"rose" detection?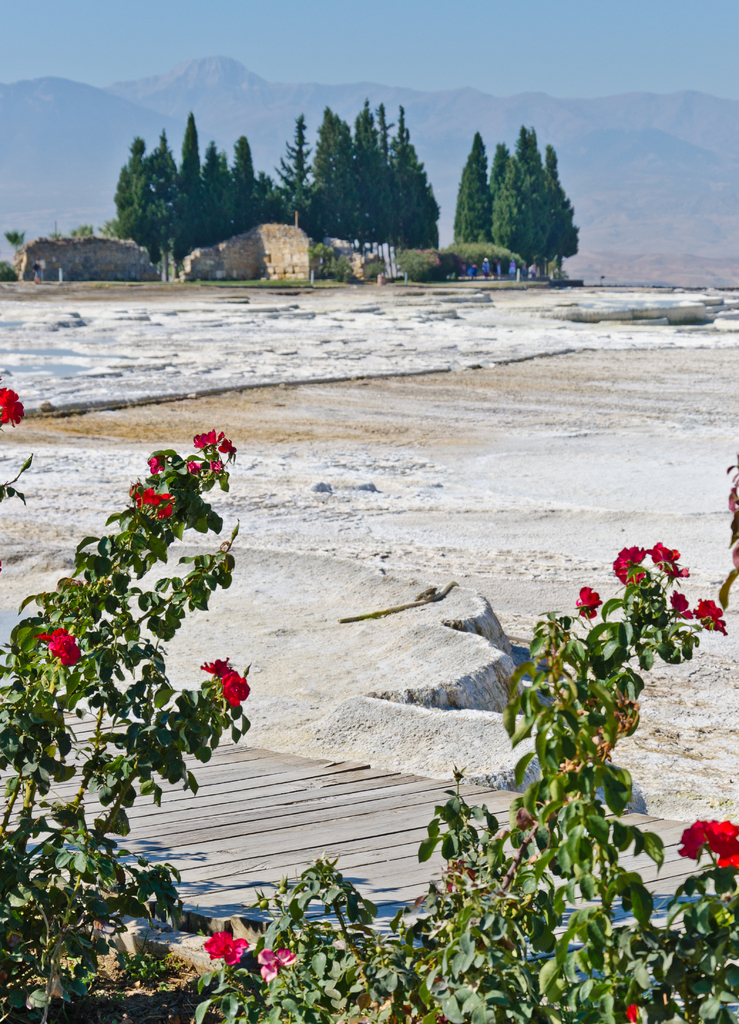
(680, 818, 706, 861)
